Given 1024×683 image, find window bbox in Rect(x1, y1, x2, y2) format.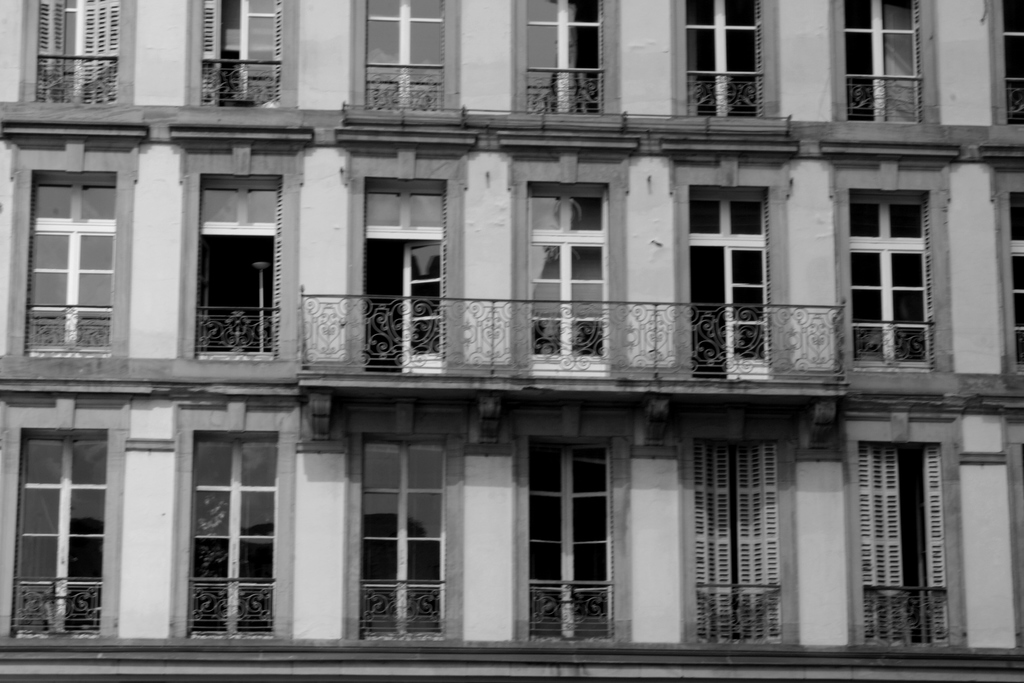
Rect(181, 429, 275, 636).
